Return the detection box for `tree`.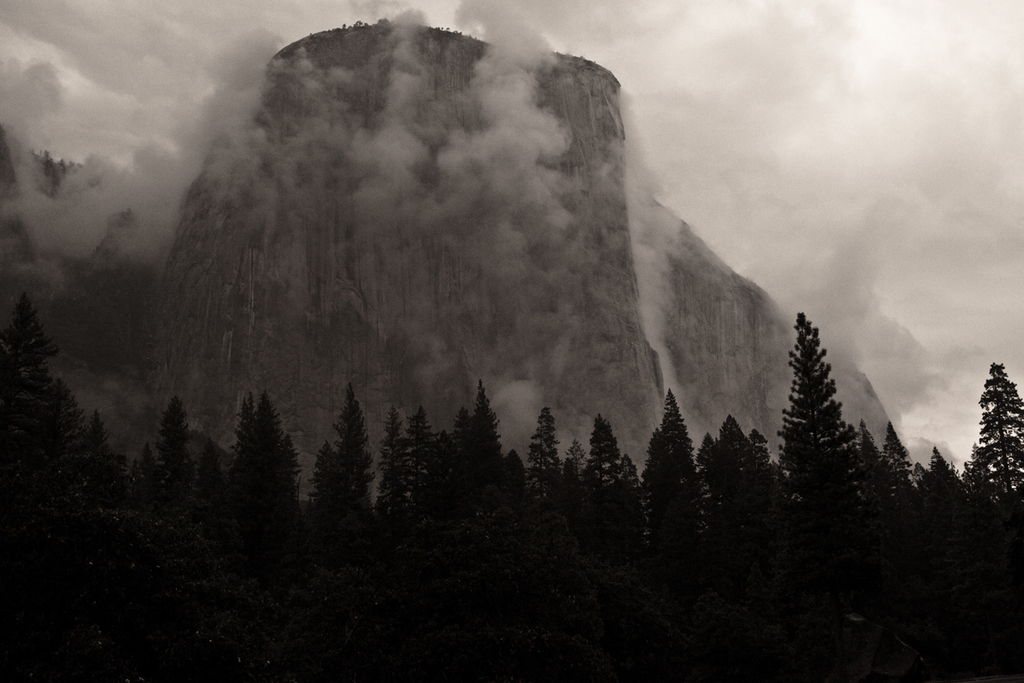
(681,409,778,544).
